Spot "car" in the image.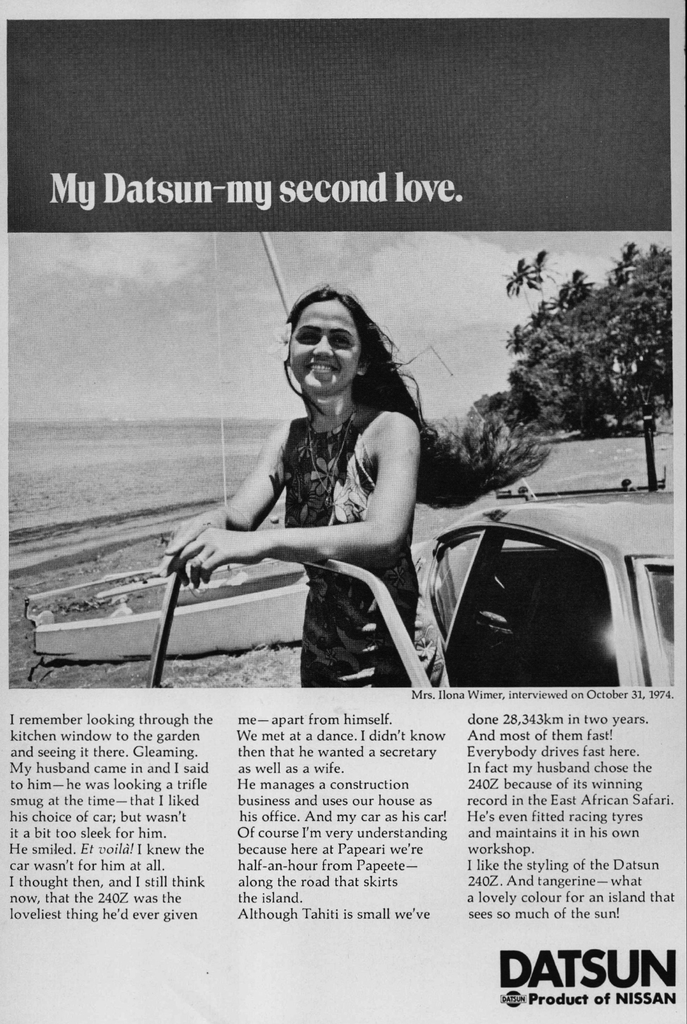
"car" found at bbox(147, 344, 672, 687).
